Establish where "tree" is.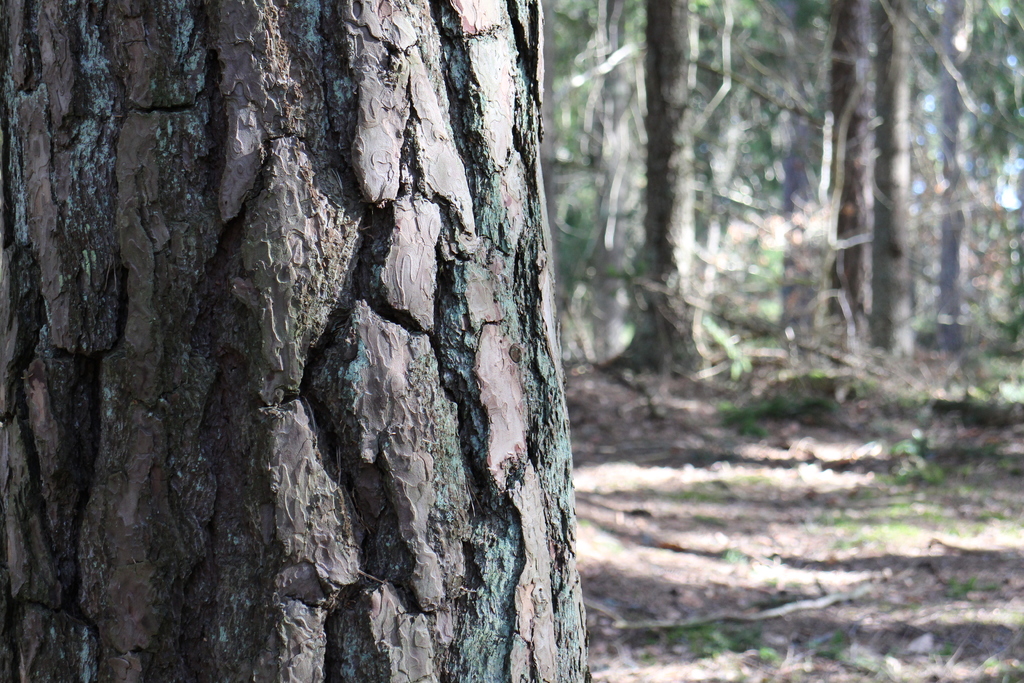
Established at bbox=[0, 0, 601, 682].
